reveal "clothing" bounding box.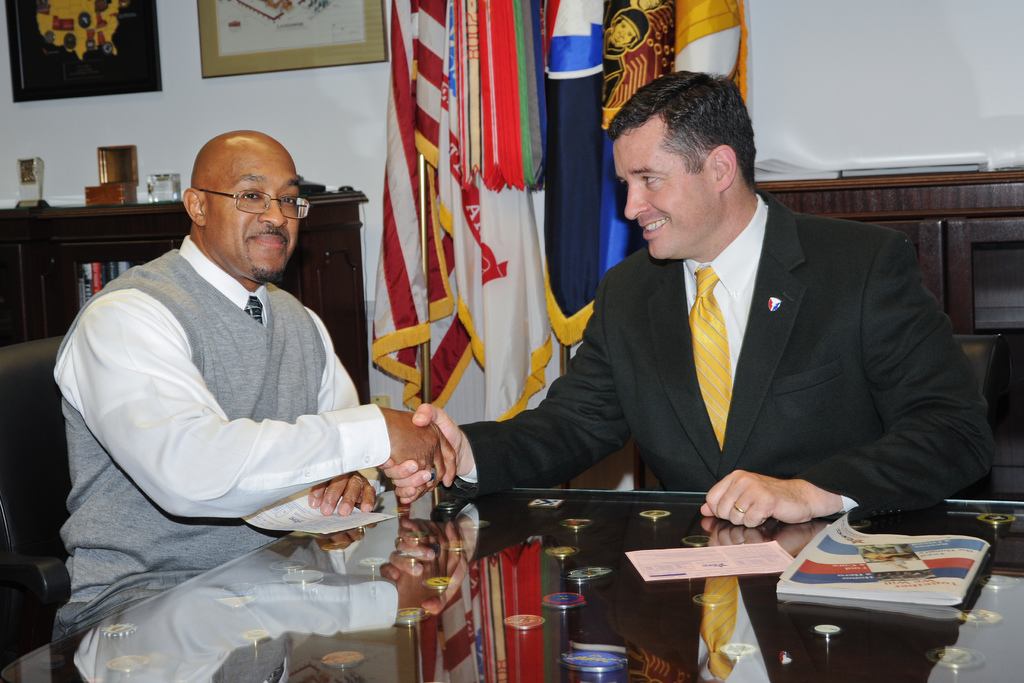
Revealed: bbox(453, 220, 1020, 549).
